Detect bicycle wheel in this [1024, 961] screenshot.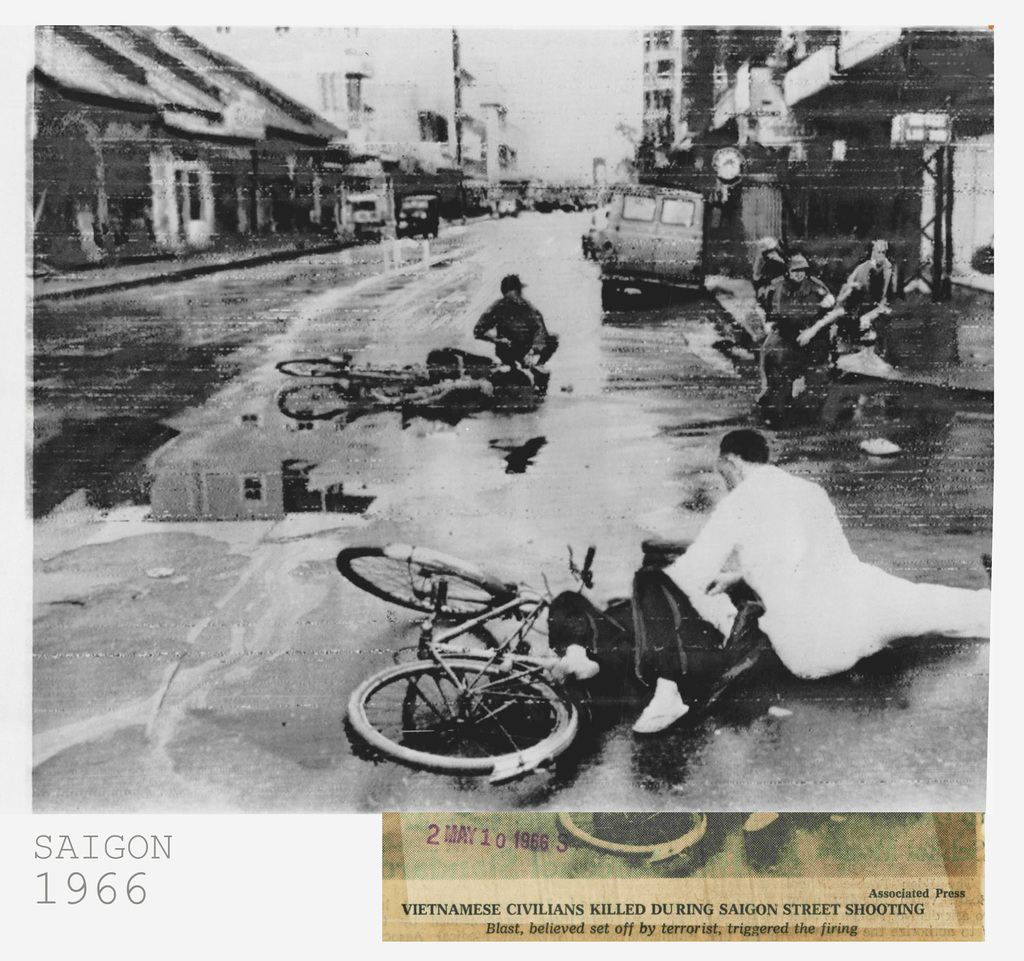
Detection: Rect(375, 657, 578, 782).
